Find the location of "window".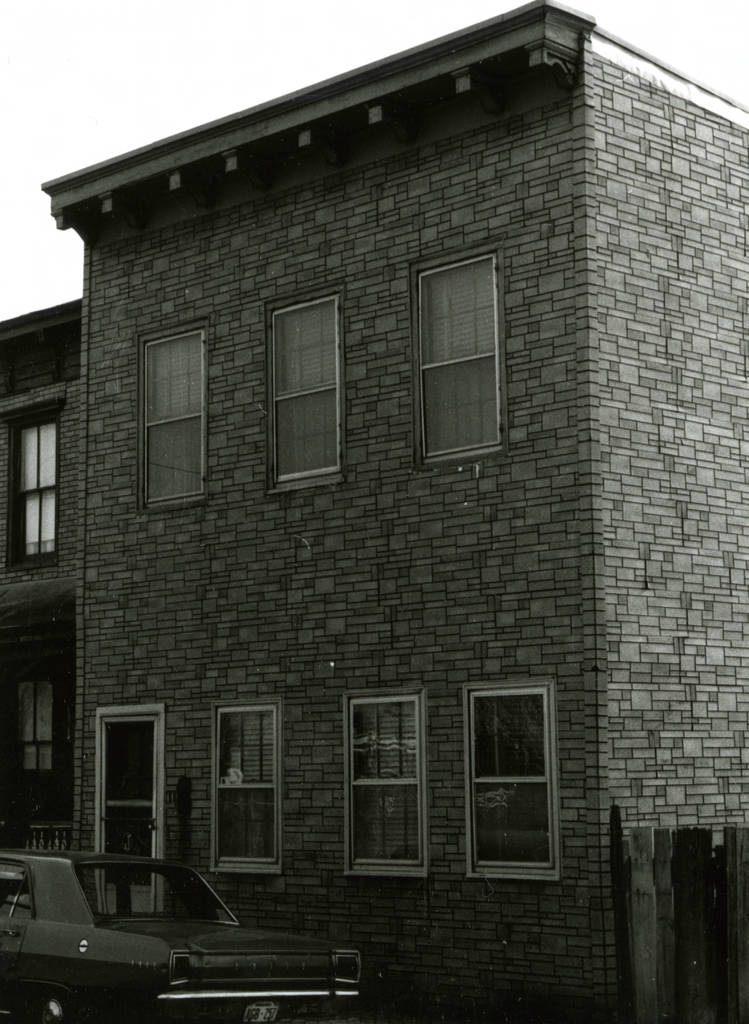
Location: box=[346, 687, 424, 877].
